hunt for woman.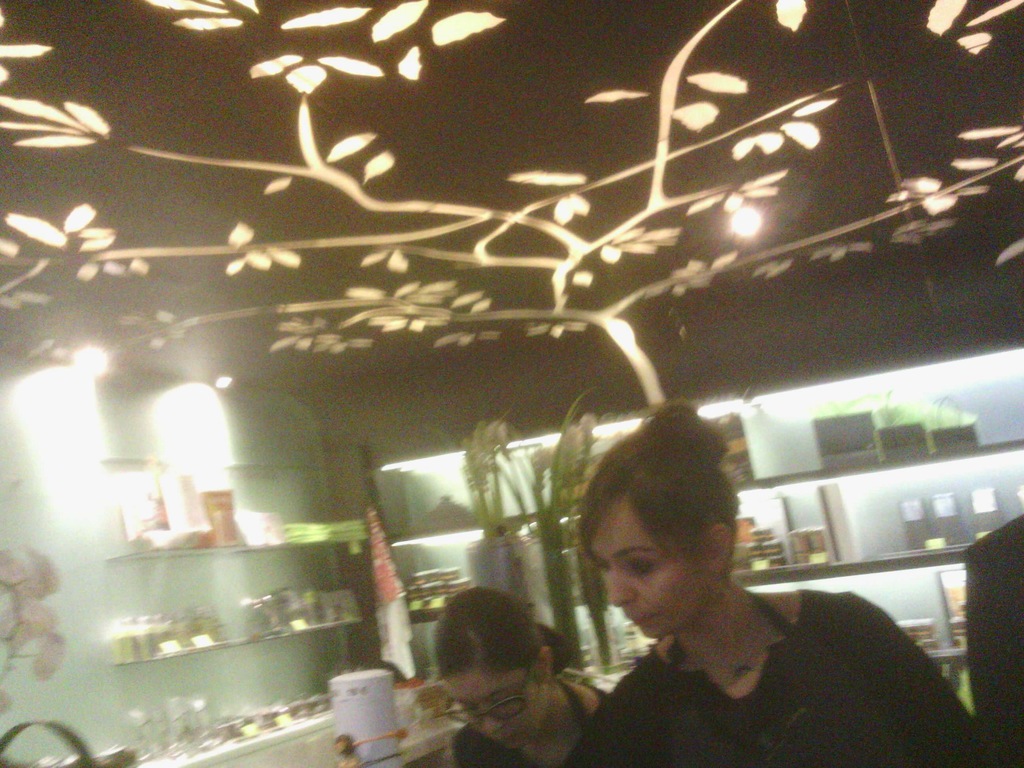
Hunted down at (516,408,948,766).
